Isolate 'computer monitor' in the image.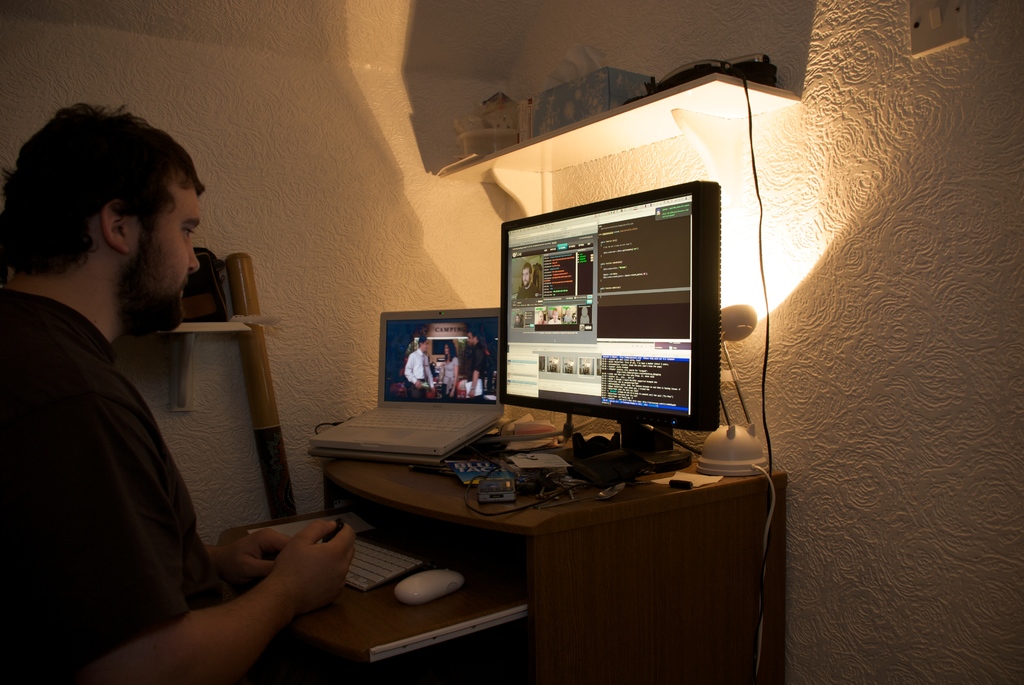
Isolated region: detection(475, 192, 727, 497).
